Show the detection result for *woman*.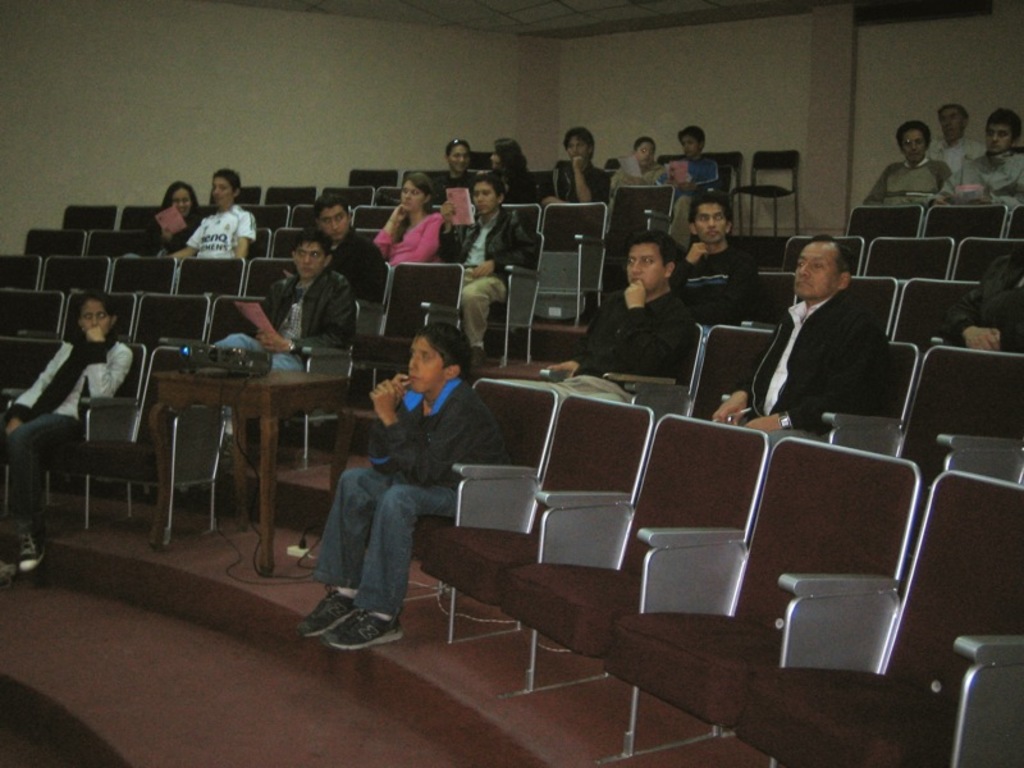
(122,178,198,256).
